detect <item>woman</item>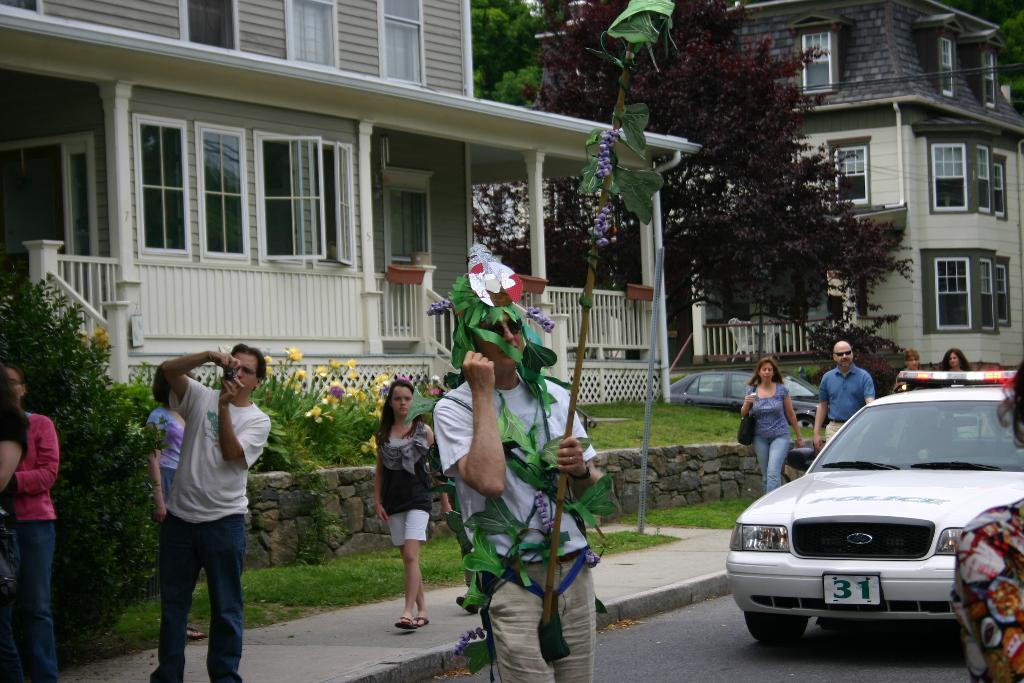
<region>148, 402, 211, 638</region>
